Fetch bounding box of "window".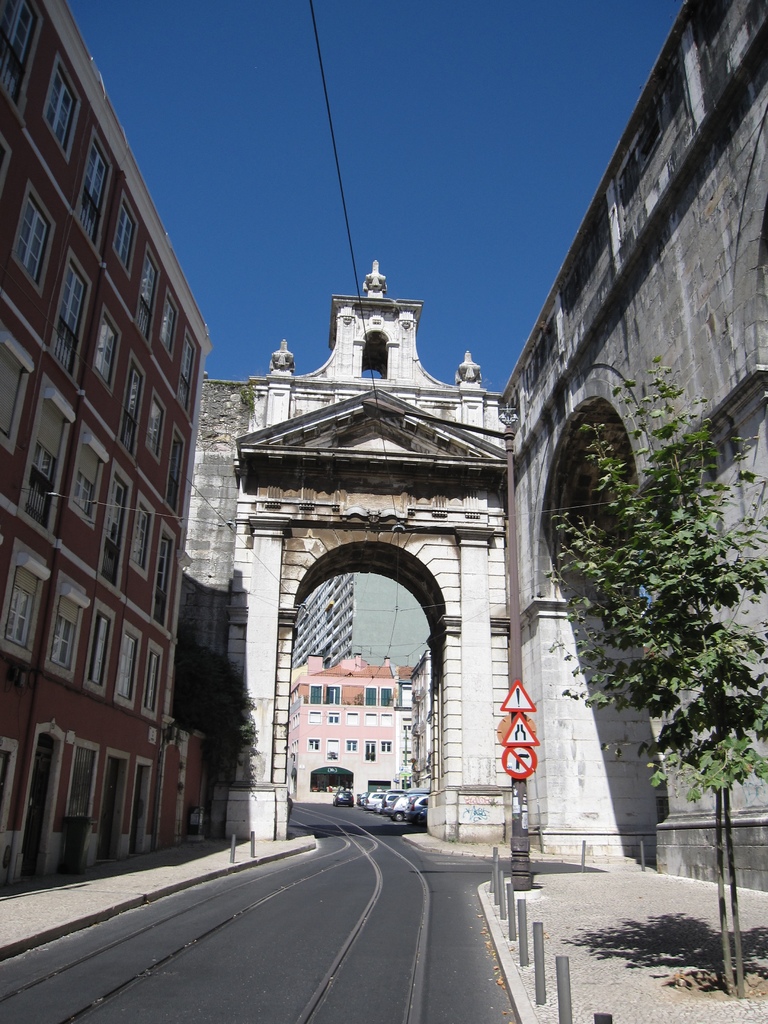
Bbox: bbox=(125, 496, 150, 579).
